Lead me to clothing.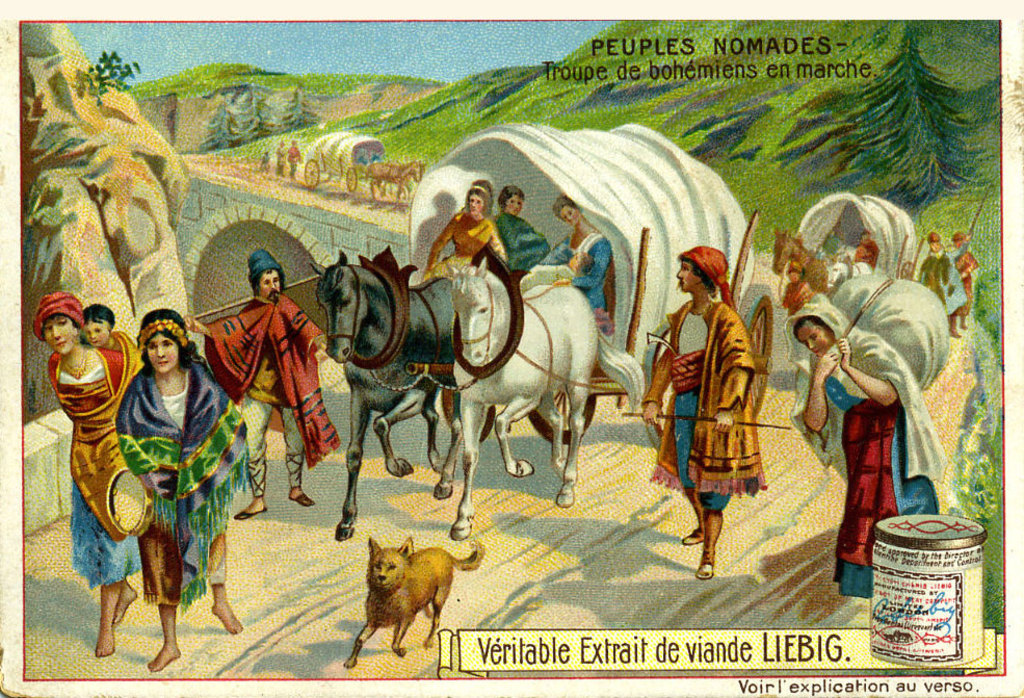
Lead to <bbox>48, 343, 147, 580</bbox>.
